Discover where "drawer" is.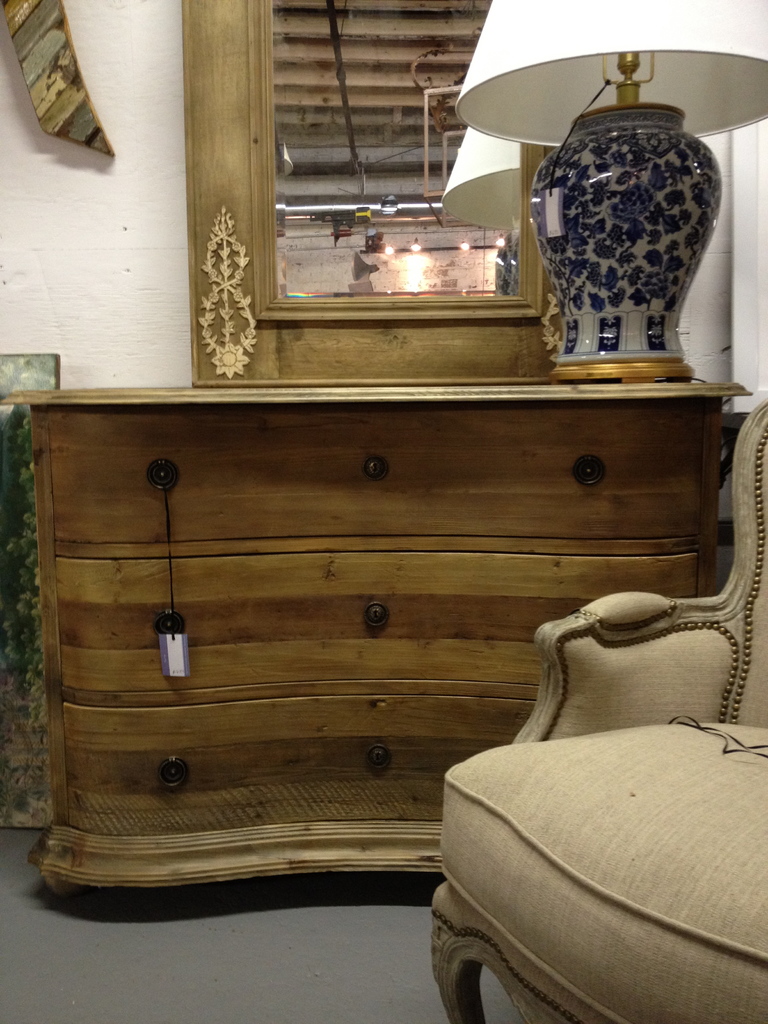
Discovered at x1=48, y1=405, x2=698, y2=558.
